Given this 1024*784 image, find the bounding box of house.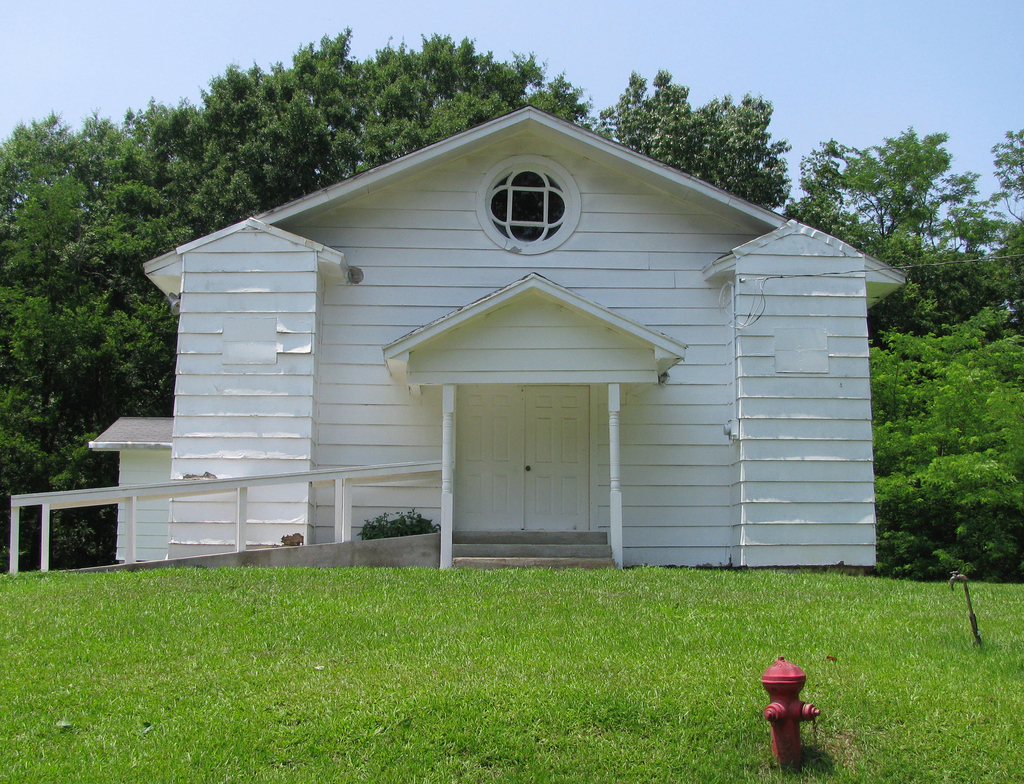
rect(83, 103, 906, 573).
